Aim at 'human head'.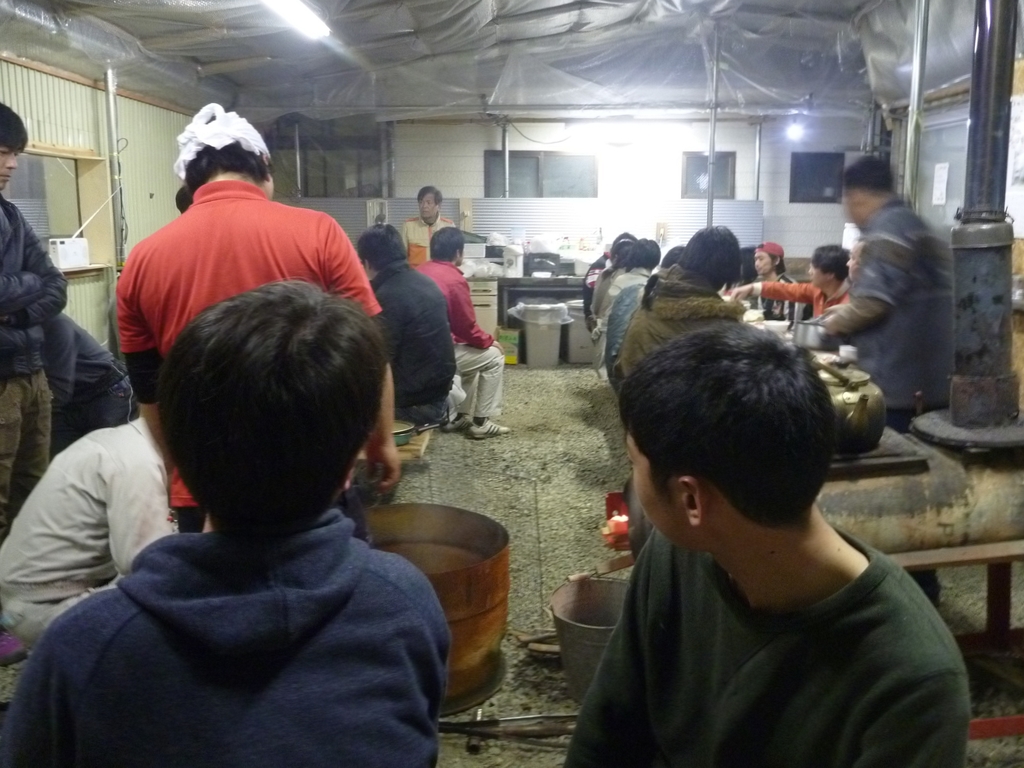
Aimed at <box>679,227,736,287</box>.
